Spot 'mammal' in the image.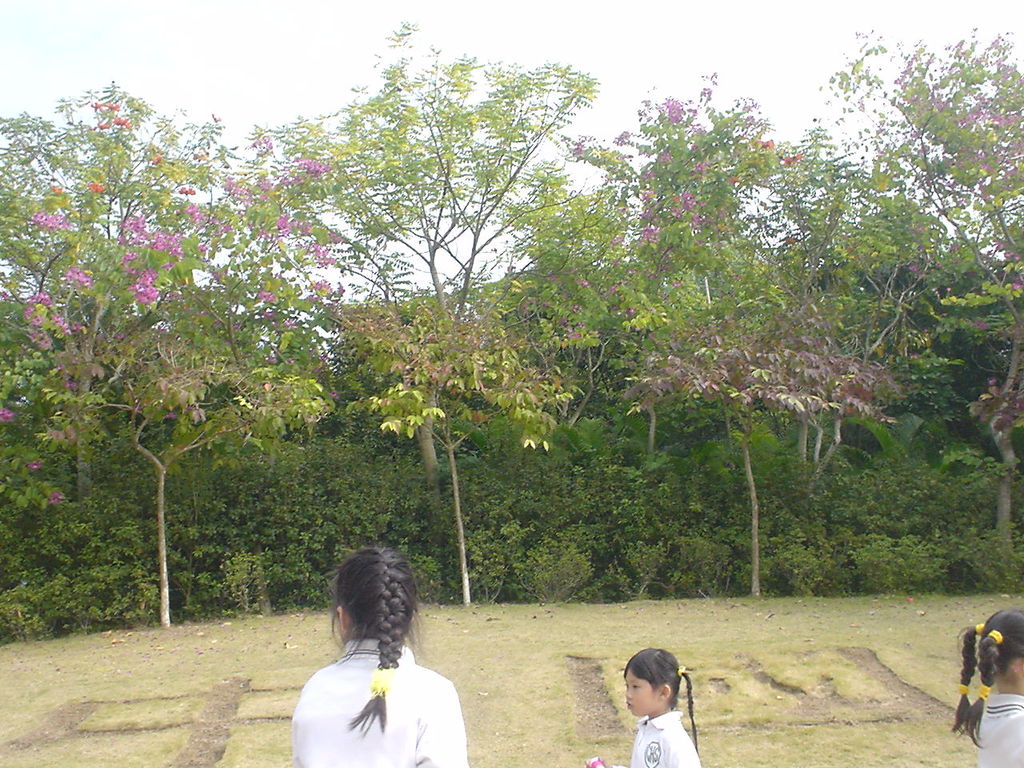
'mammal' found at <region>945, 607, 1023, 767</region>.
